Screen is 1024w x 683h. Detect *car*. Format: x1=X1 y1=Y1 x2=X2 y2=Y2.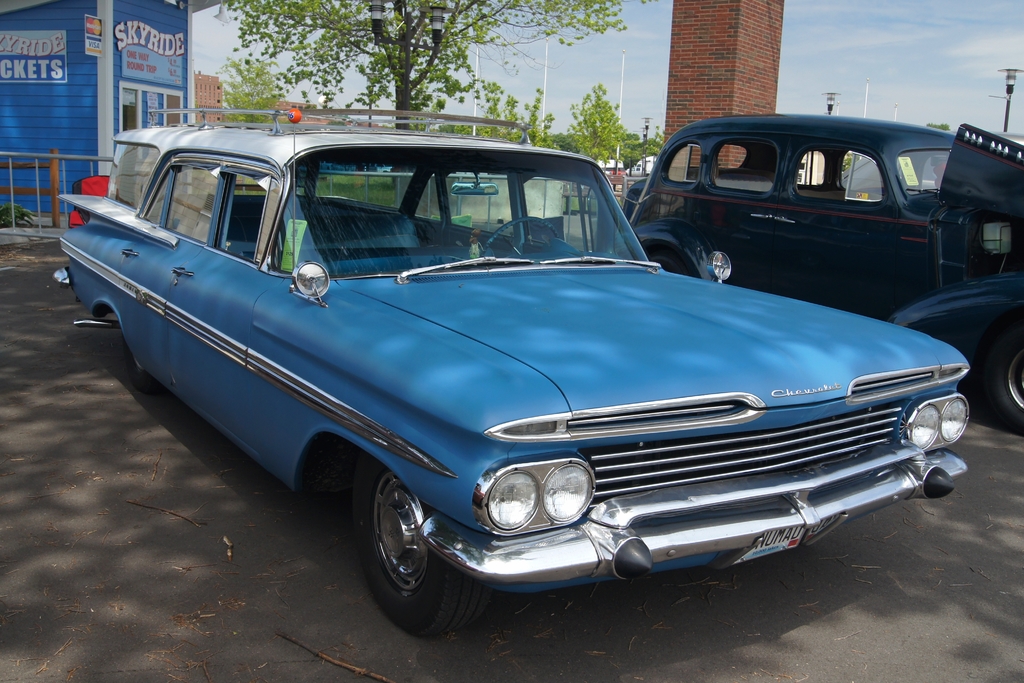
x1=842 y1=134 x2=1023 y2=190.
